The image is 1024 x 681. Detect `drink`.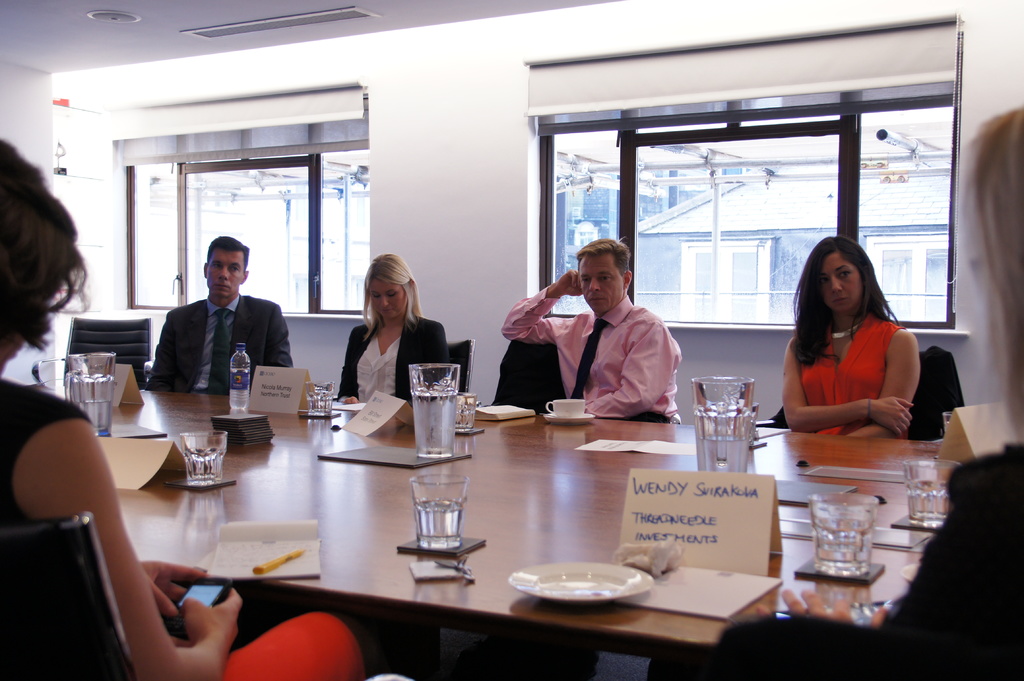
Detection: <bbox>415, 388, 461, 451</bbox>.
